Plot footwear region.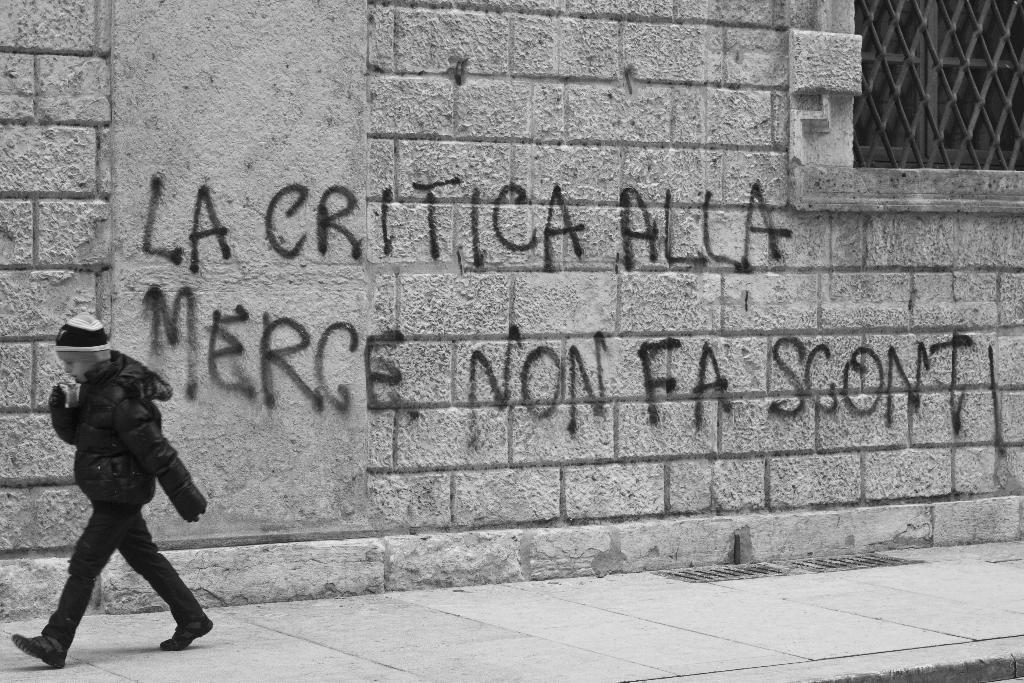
Plotted at bbox(155, 609, 216, 651).
